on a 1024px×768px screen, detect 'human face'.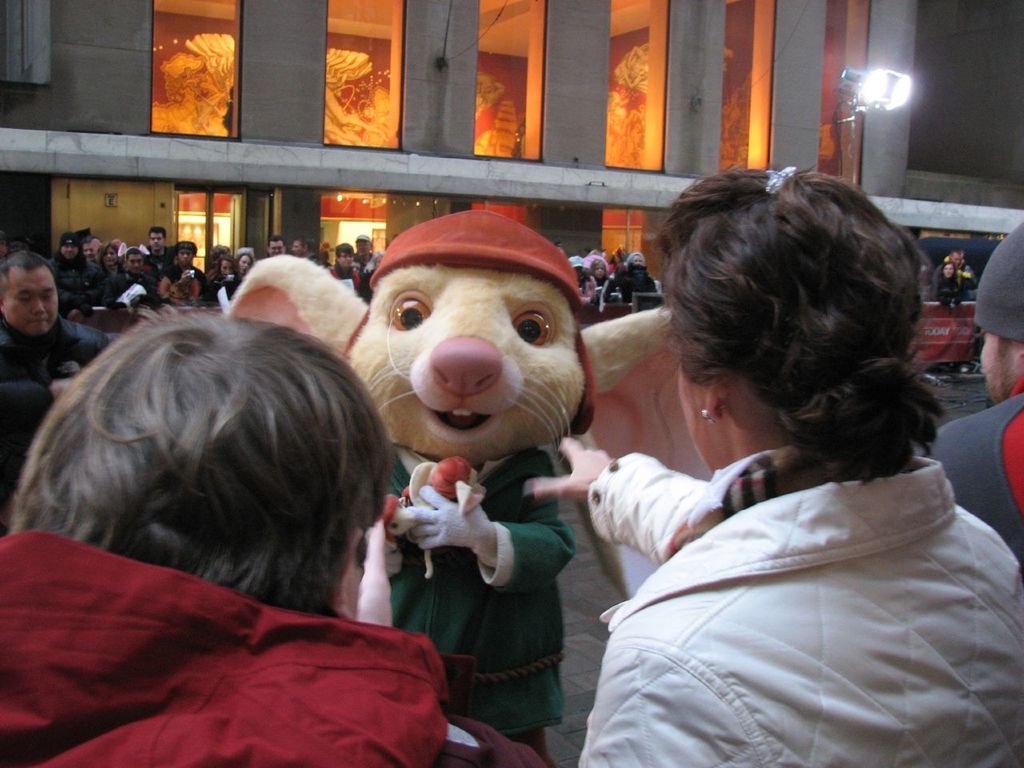
bbox=[338, 249, 351, 269].
